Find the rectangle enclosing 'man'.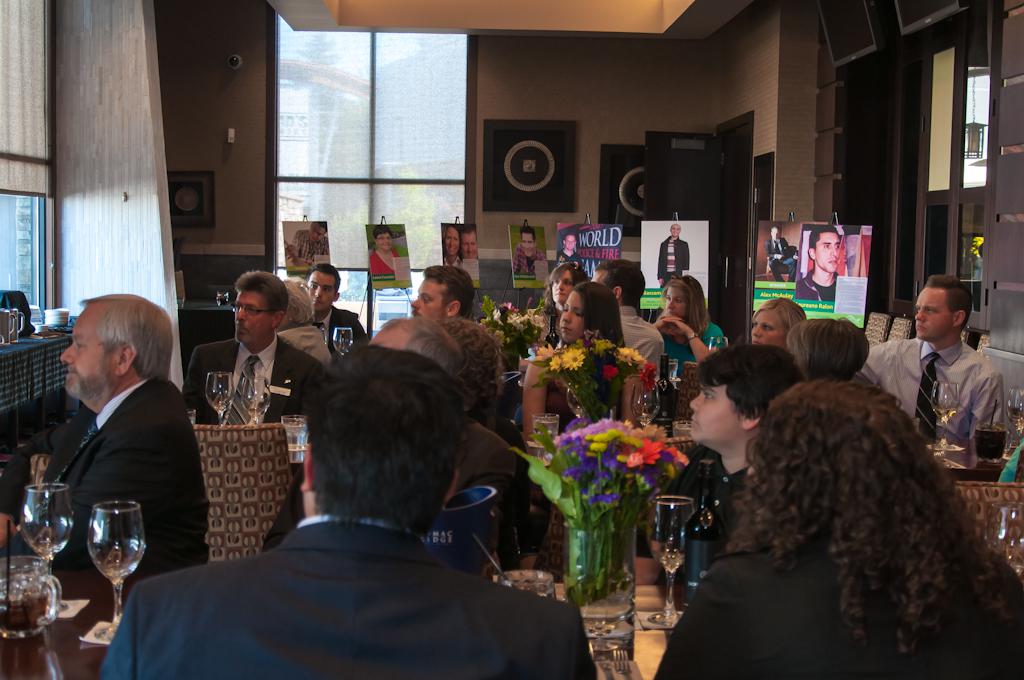
791,235,851,299.
